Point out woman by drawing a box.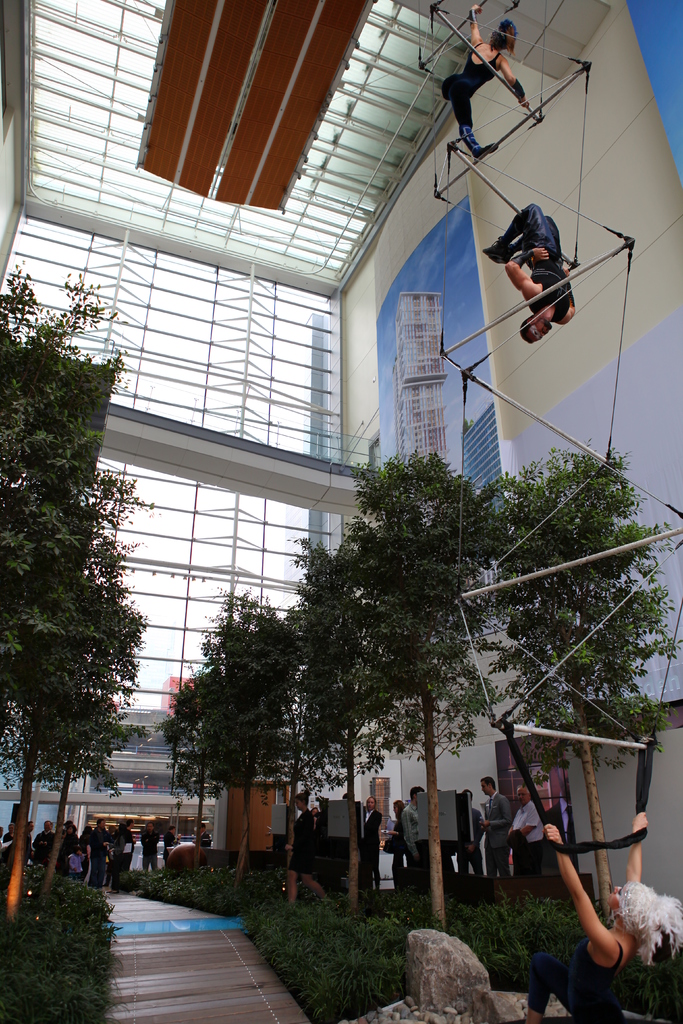
box(385, 799, 411, 885).
